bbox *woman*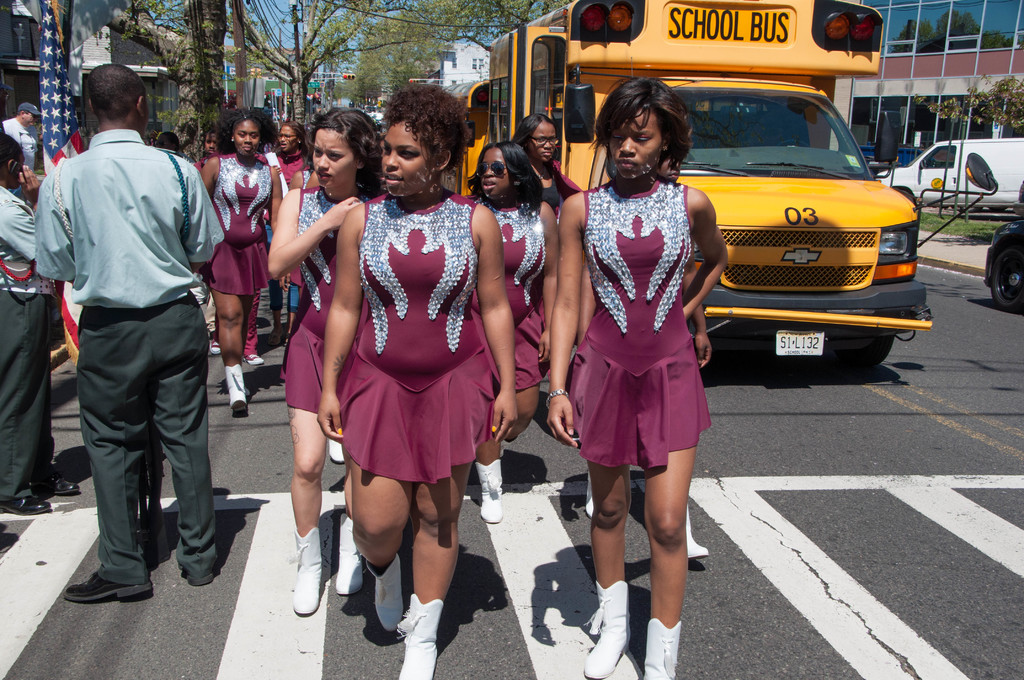
<bbox>198, 111, 286, 434</bbox>
